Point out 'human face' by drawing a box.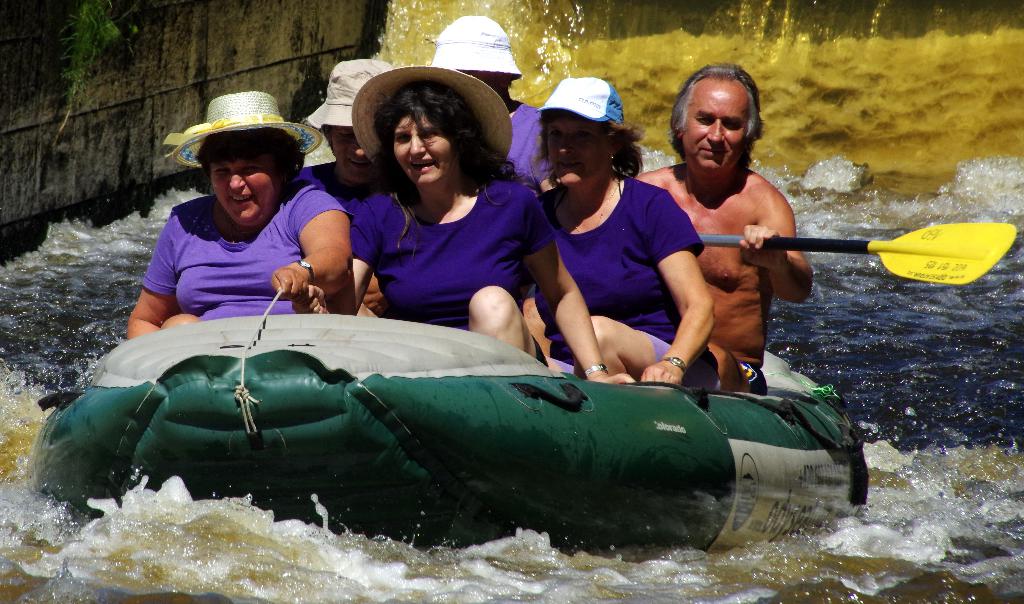
x1=678 y1=88 x2=753 y2=177.
